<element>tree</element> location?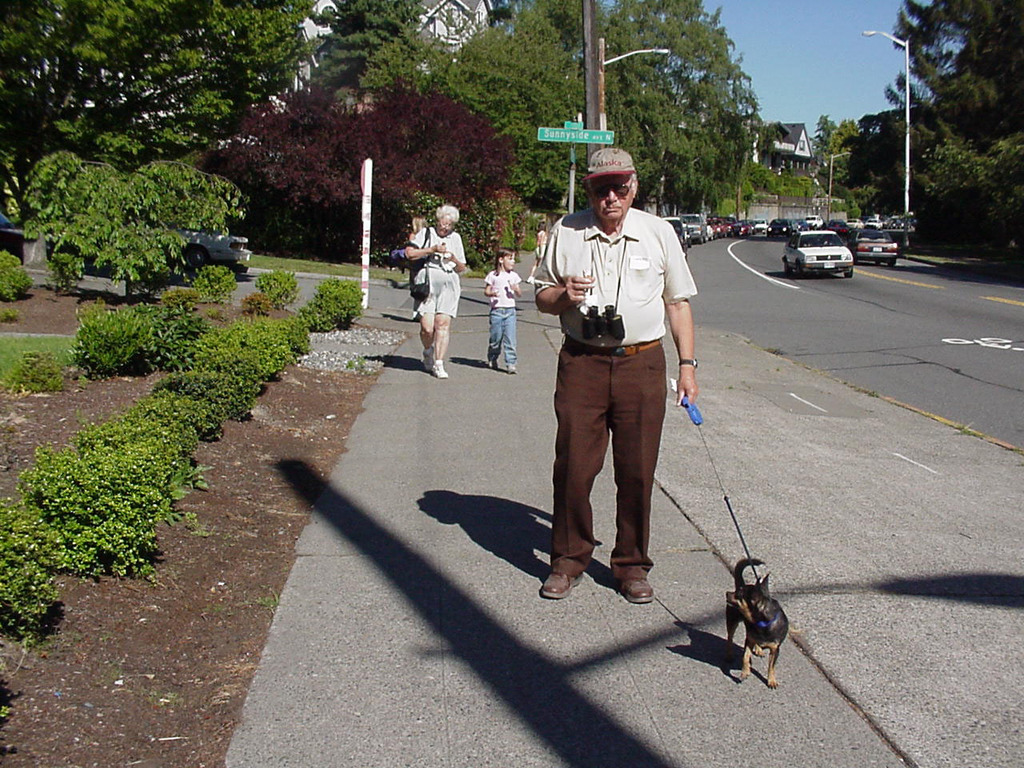
BBox(594, 0, 754, 214)
